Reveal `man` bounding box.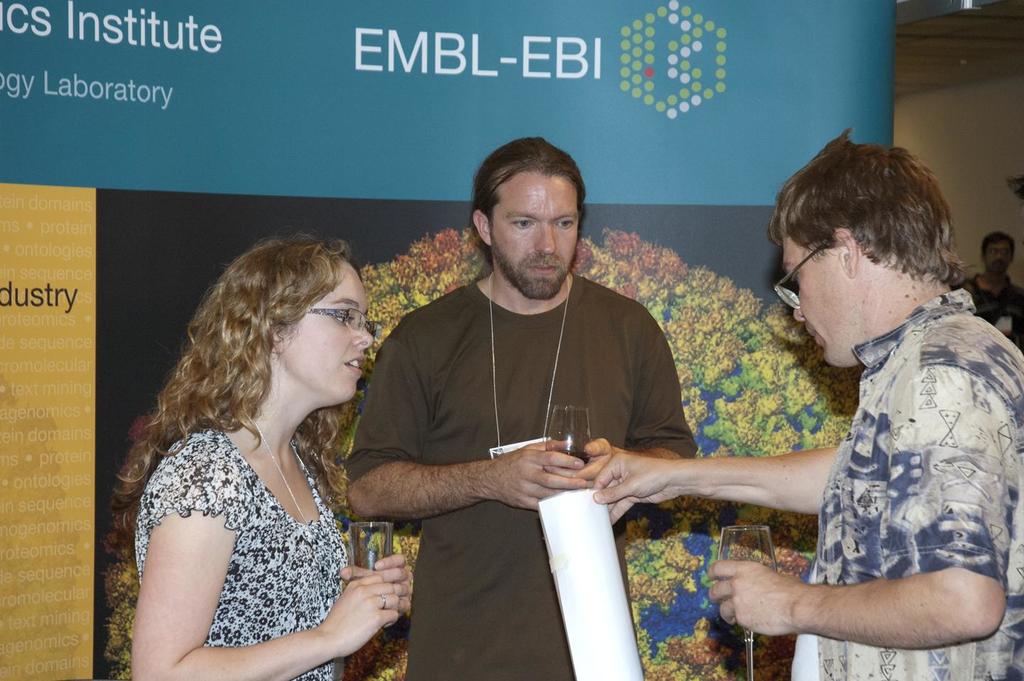
Revealed: locate(952, 230, 1023, 349).
